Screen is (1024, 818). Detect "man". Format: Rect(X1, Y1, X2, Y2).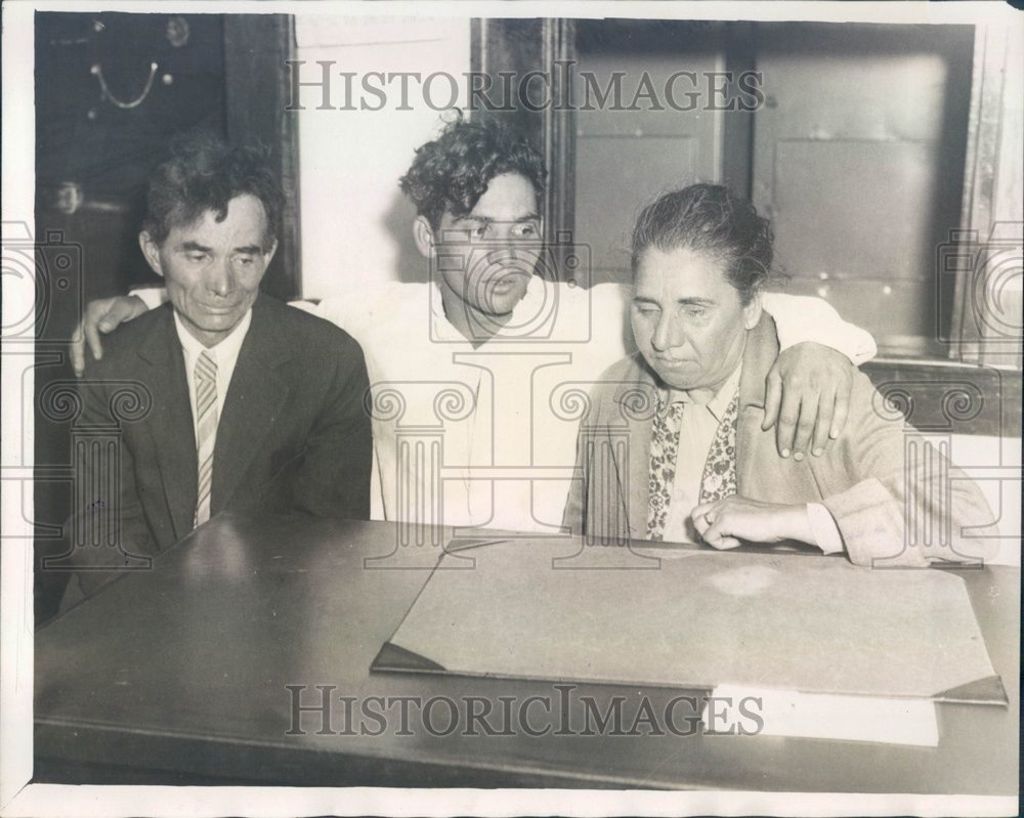
Rect(68, 115, 878, 533).
